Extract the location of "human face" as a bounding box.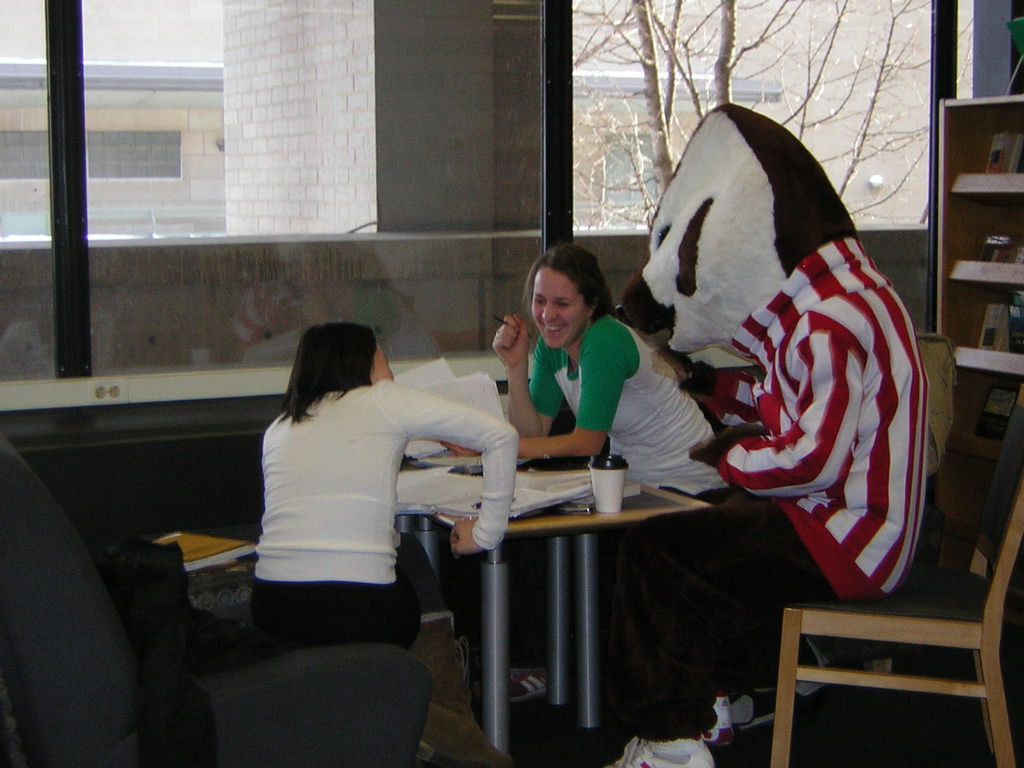
<bbox>532, 265, 588, 351</bbox>.
